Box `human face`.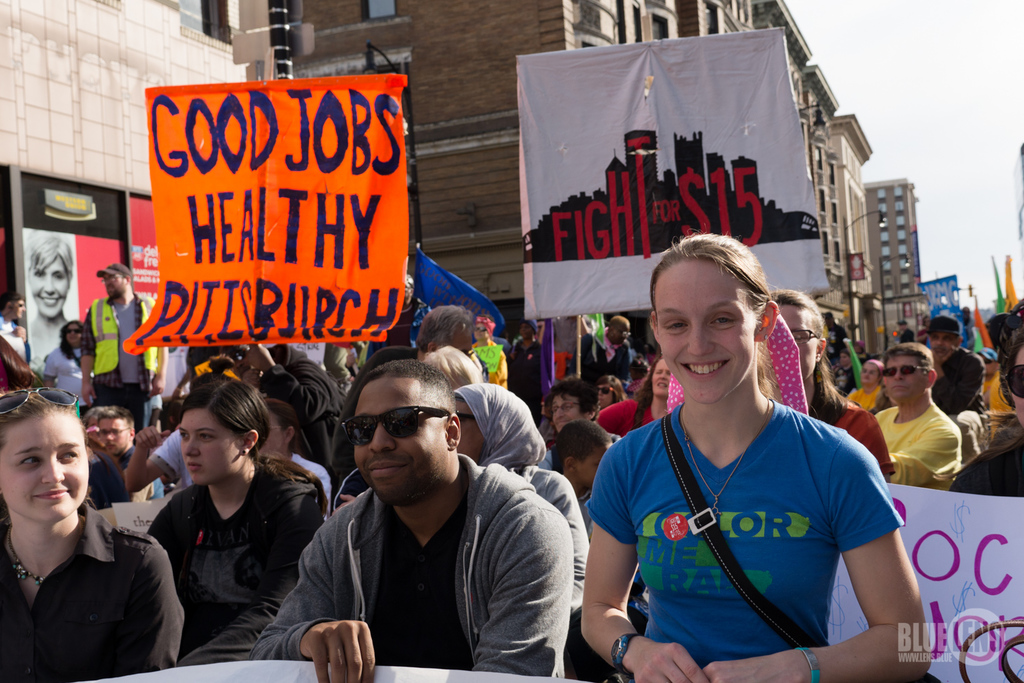
[x1=0, y1=408, x2=94, y2=527].
